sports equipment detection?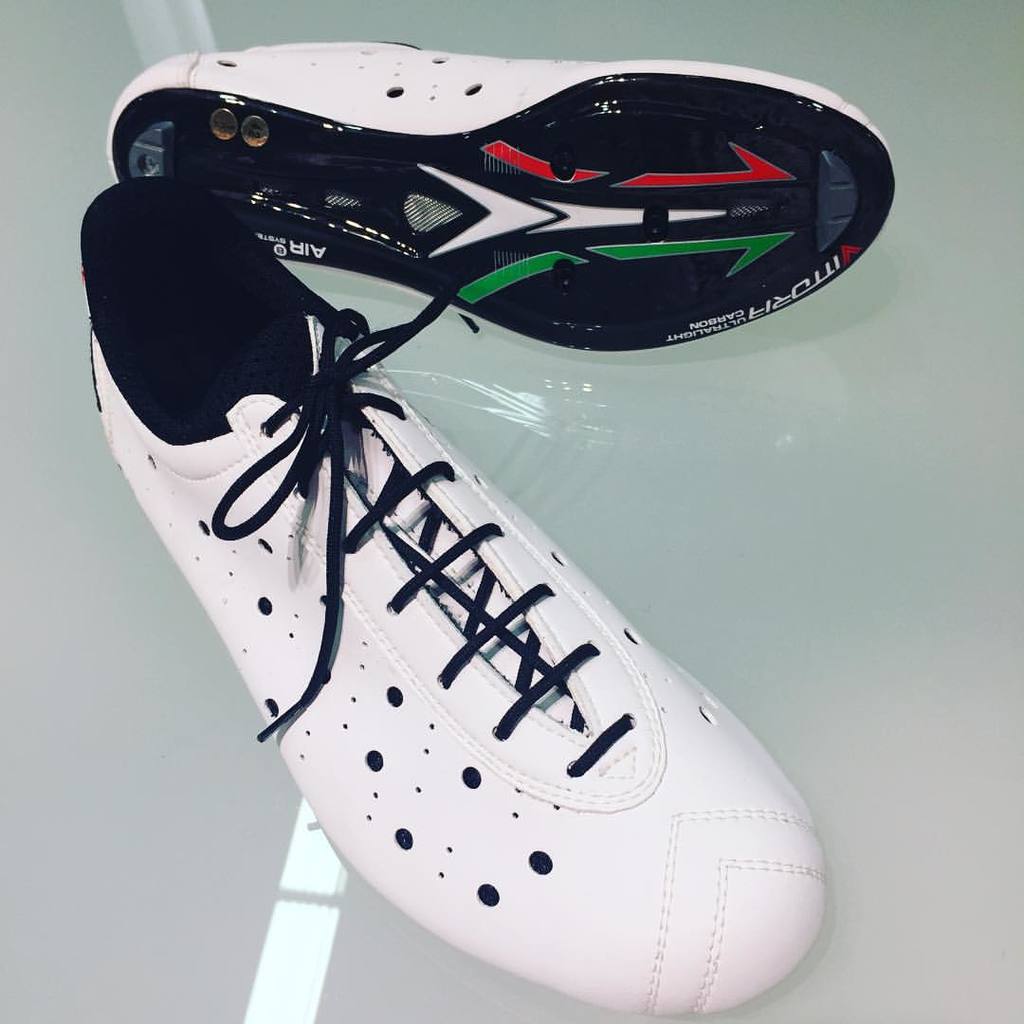
<bbox>108, 46, 892, 350</bbox>
